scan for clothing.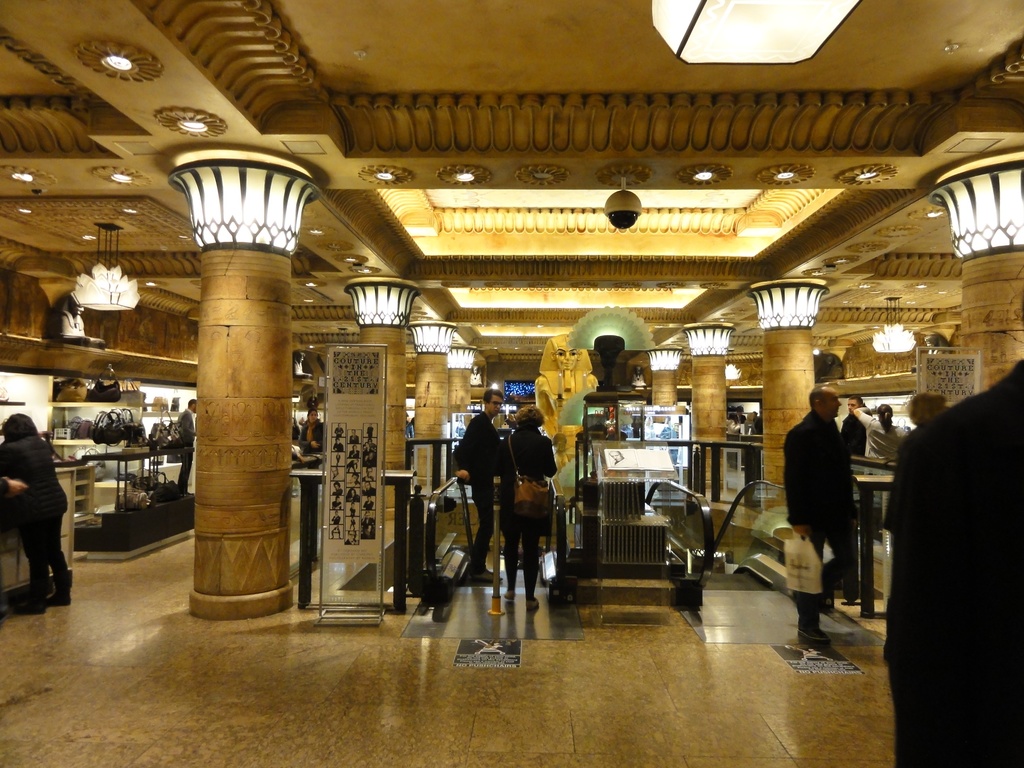
Scan result: [x1=164, y1=408, x2=195, y2=497].
